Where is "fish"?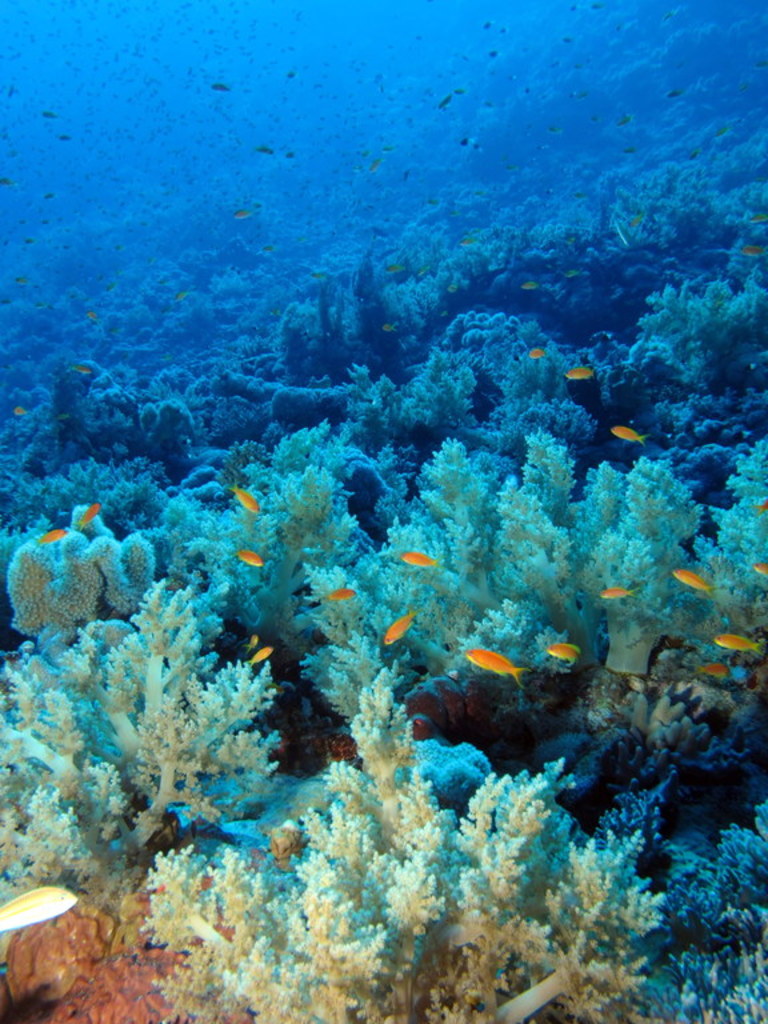
box(251, 637, 272, 664).
